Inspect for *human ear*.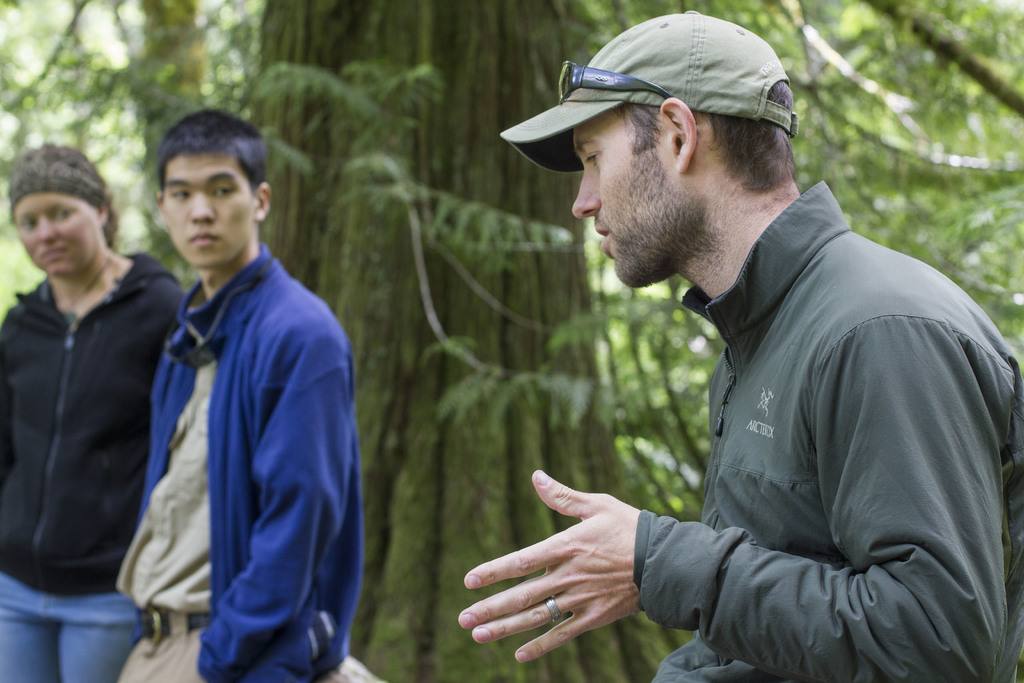
Inspection: left=97, top=201, right=108, bottom=222.
